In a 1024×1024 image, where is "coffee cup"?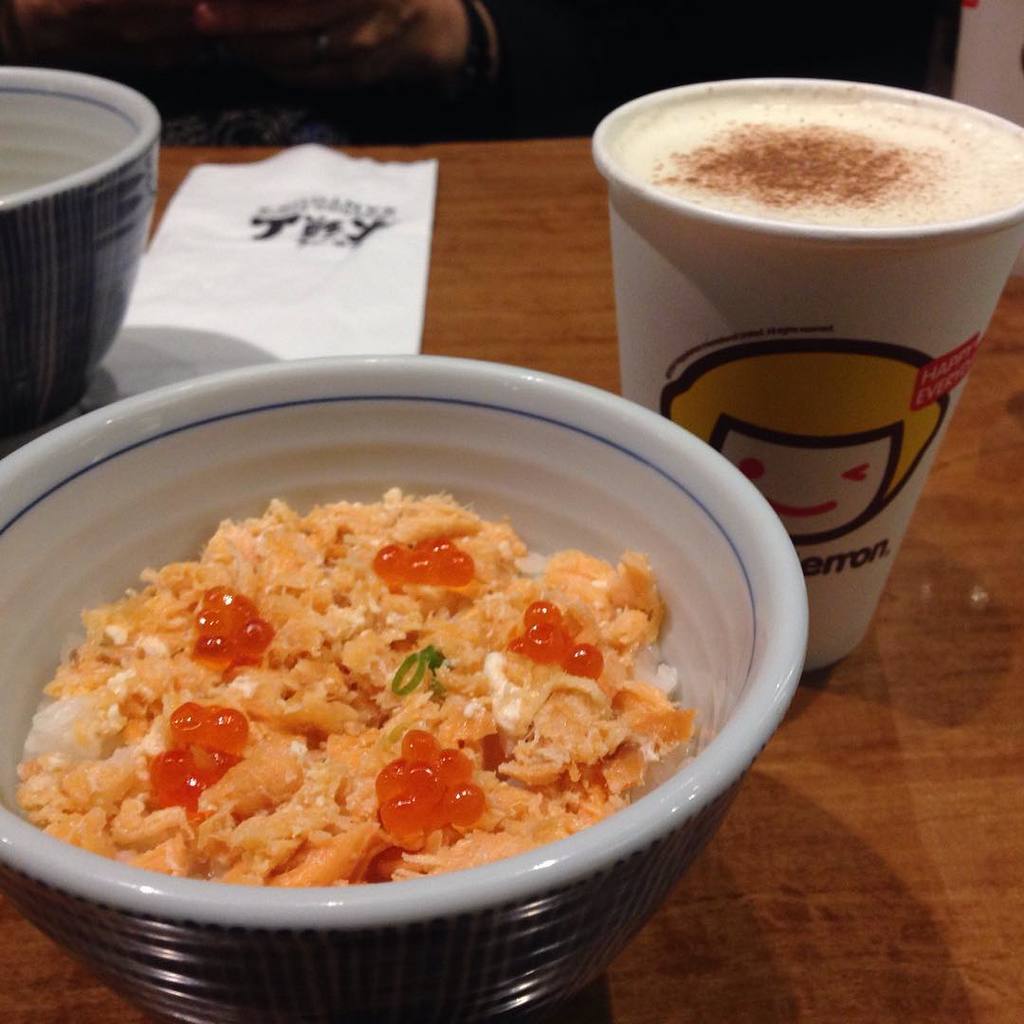
left=0, top=65, right=164, bottom=435.
